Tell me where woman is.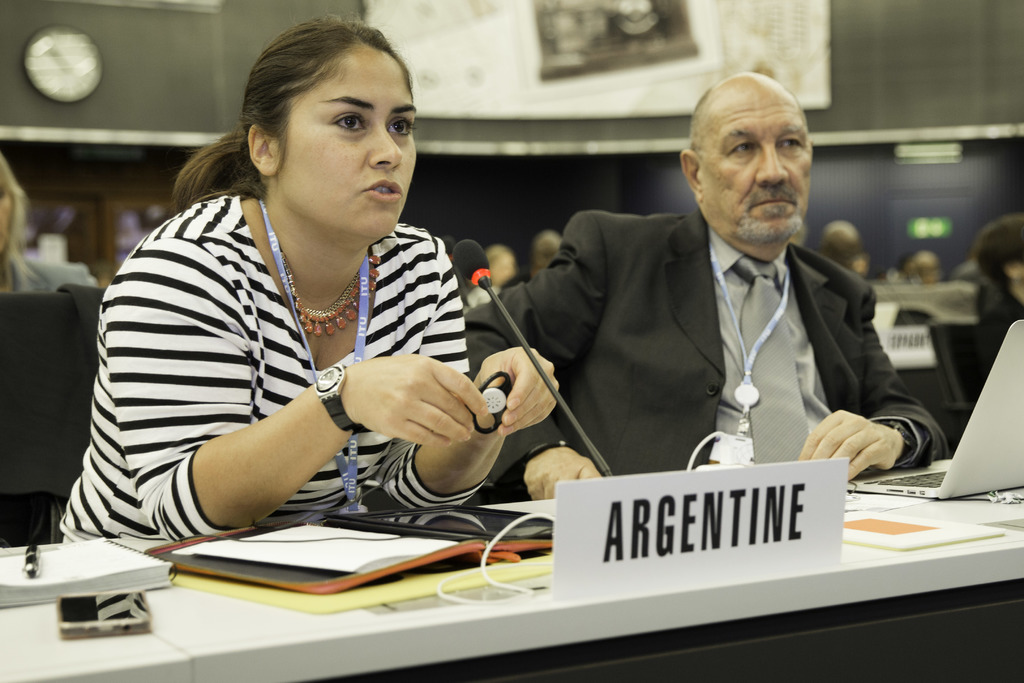
woman is at 72 30 513 567.
